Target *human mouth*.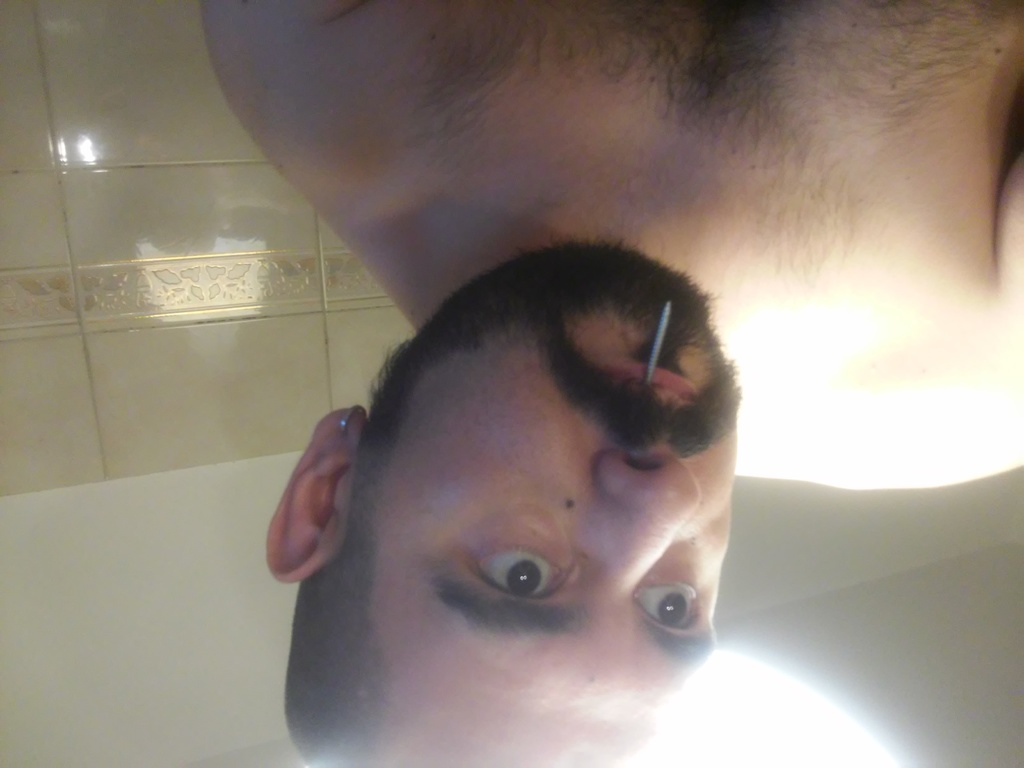
Target region: 586/332/701/424.
